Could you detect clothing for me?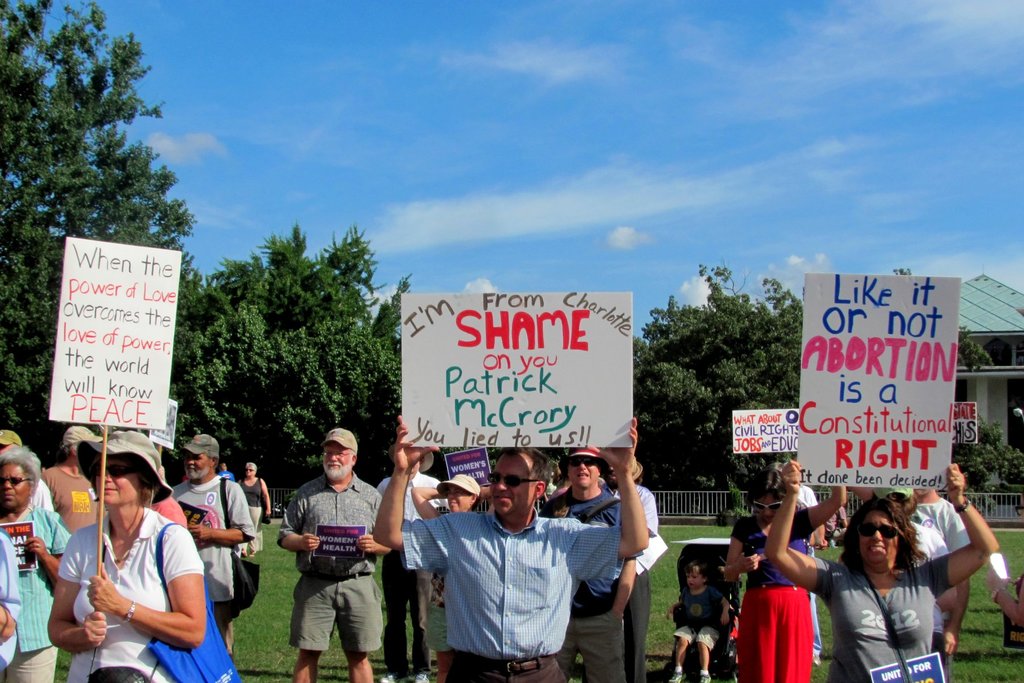
Detection result: l=913, t=494, r=976, b=554.
